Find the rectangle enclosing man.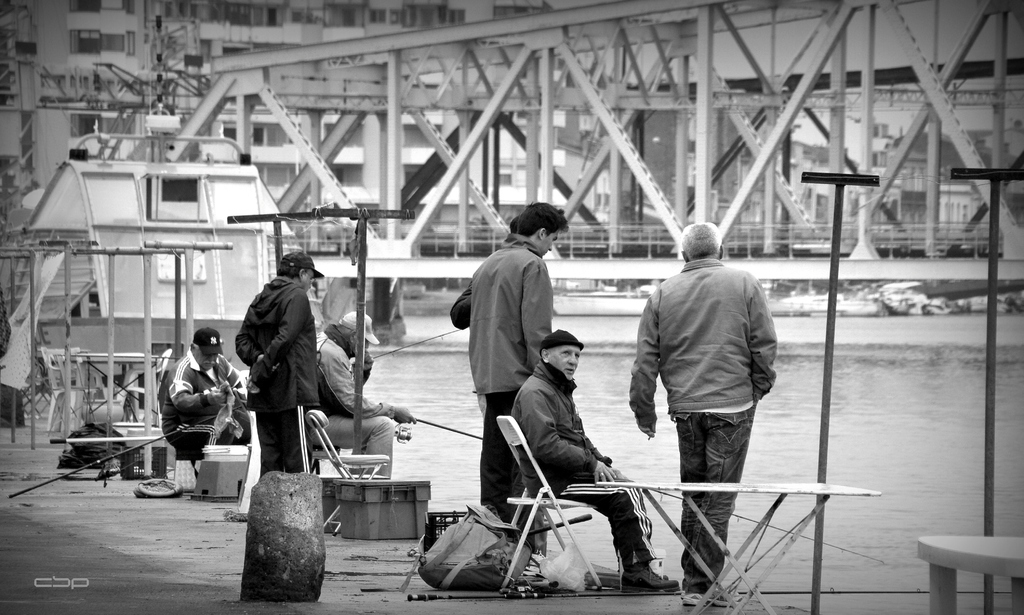
(512,328,685,599).
